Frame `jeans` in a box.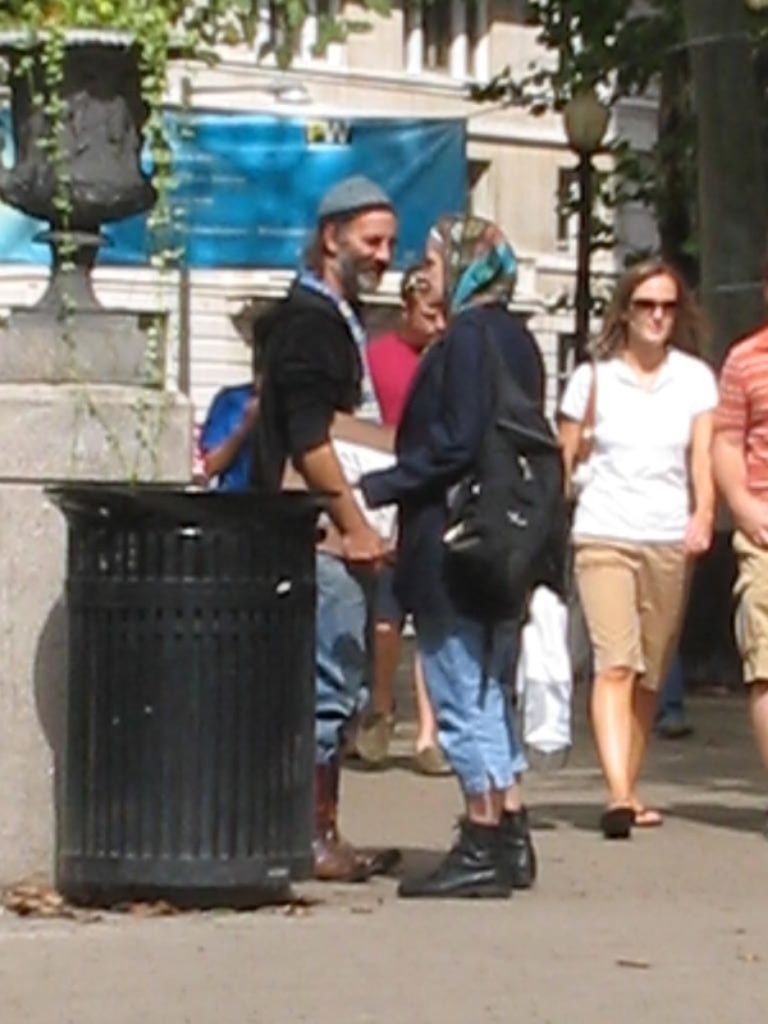
(x1=320, y1=556, x2=366, y2=763).
